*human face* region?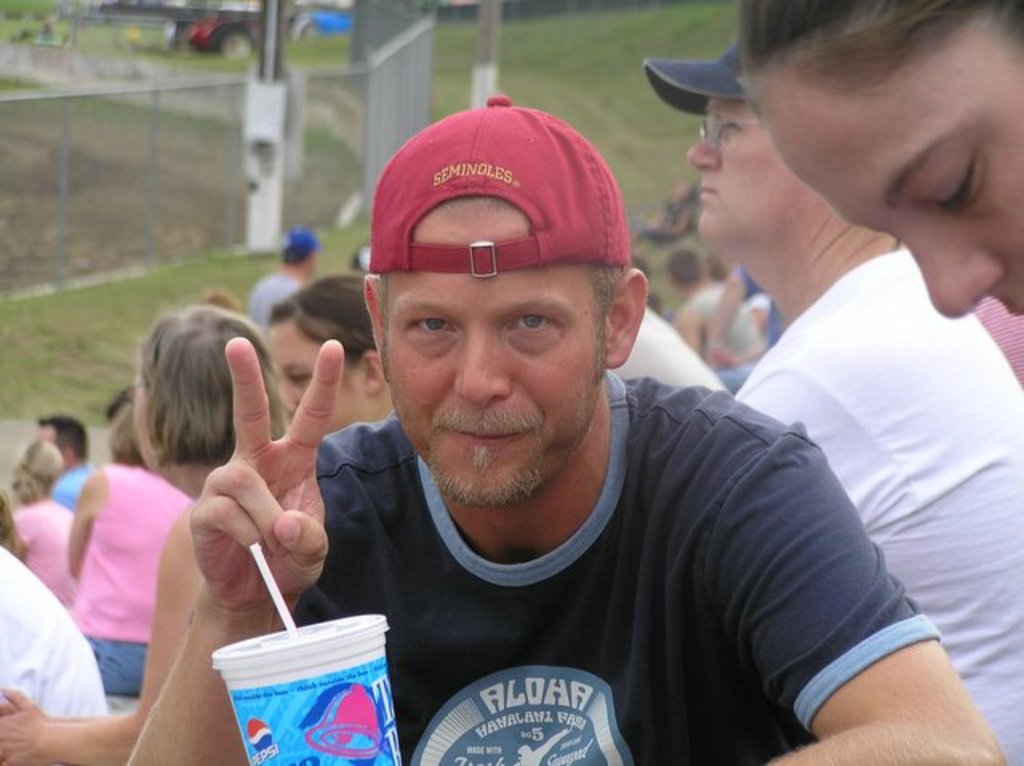
region(760, 10, 1022, 321)
